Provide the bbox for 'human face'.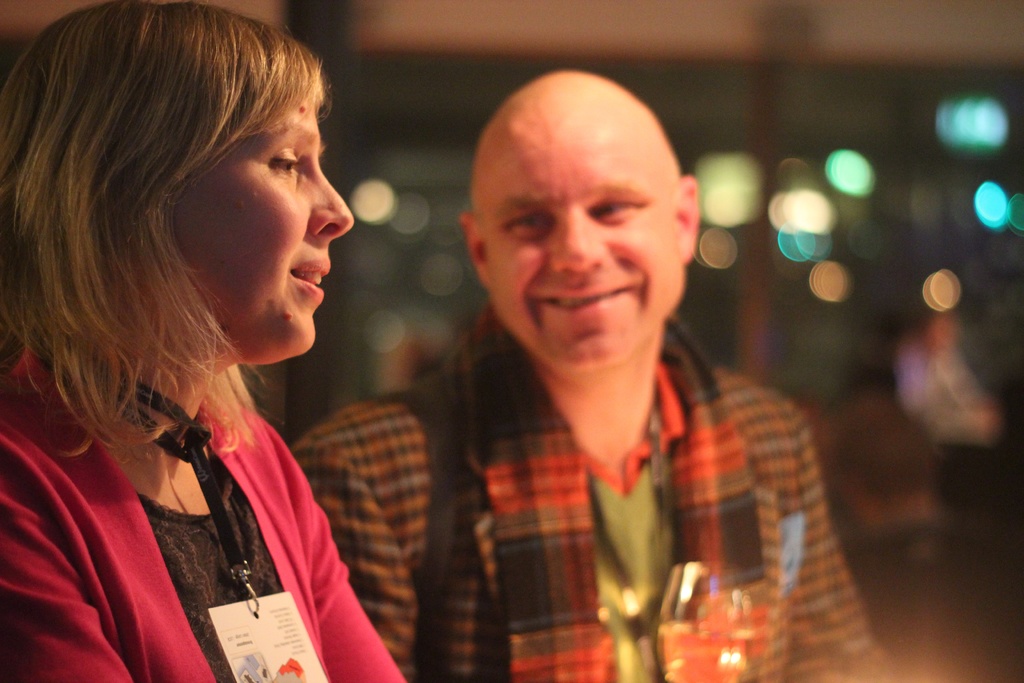
[left=484, top=131, right=689, bottom=369].
